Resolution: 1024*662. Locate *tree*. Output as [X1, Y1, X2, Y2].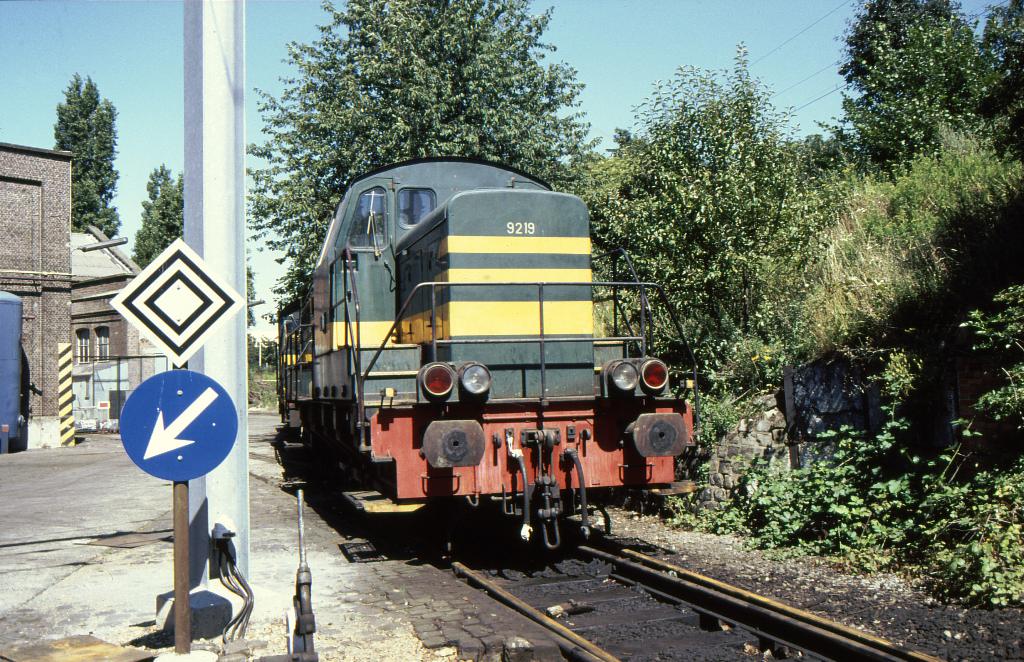
[974, 0, 1023, 75].
